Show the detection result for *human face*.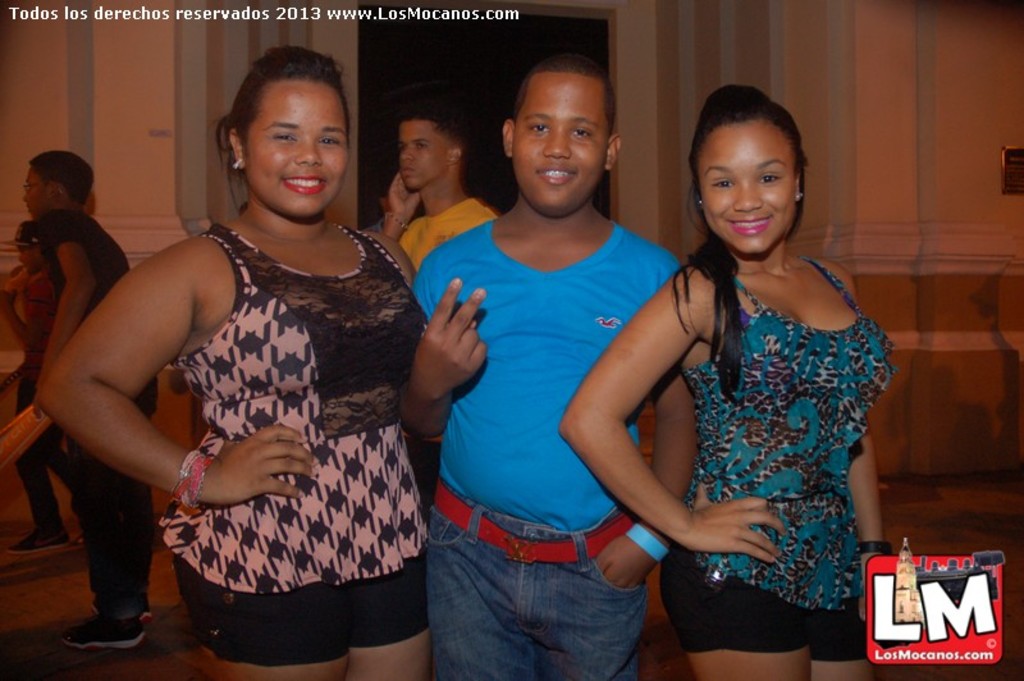
rect(700, 125, 796, 259).
